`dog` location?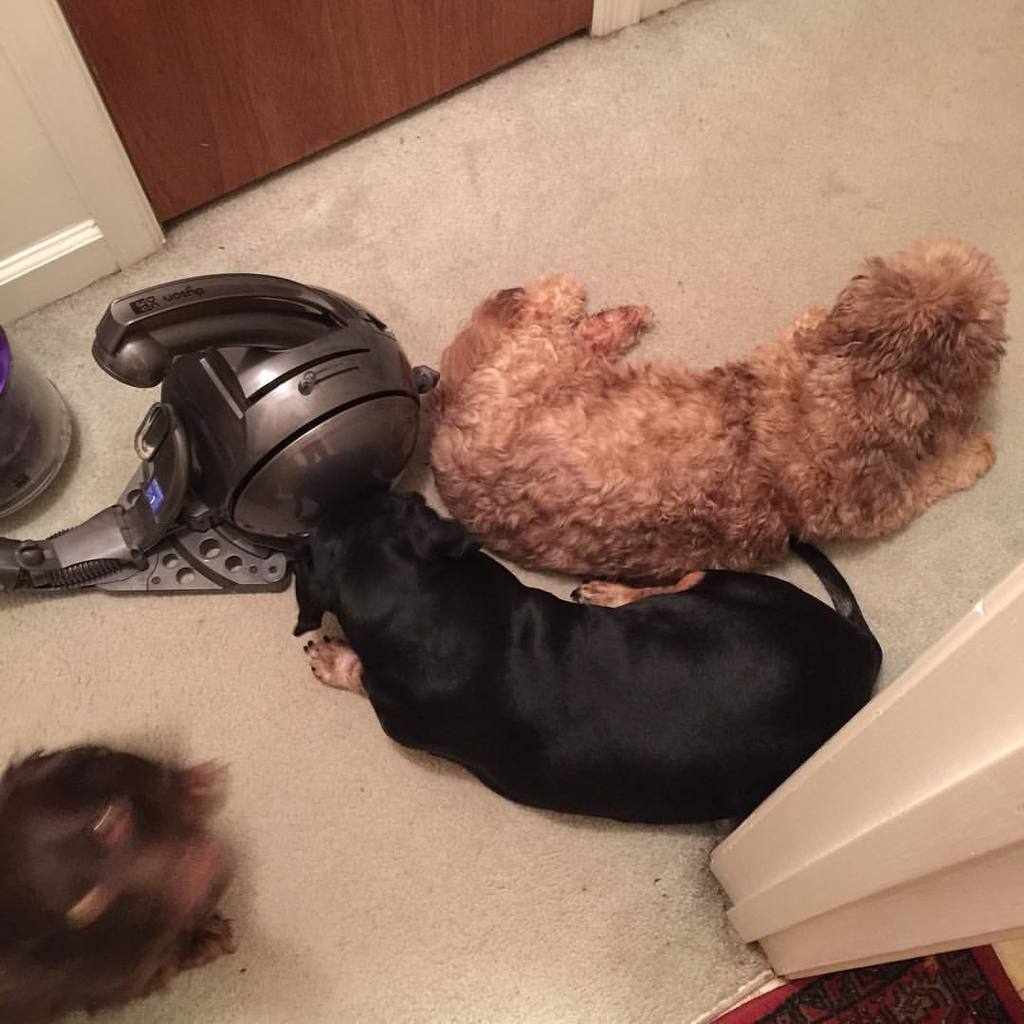
[412, 250, 1023, 614]
